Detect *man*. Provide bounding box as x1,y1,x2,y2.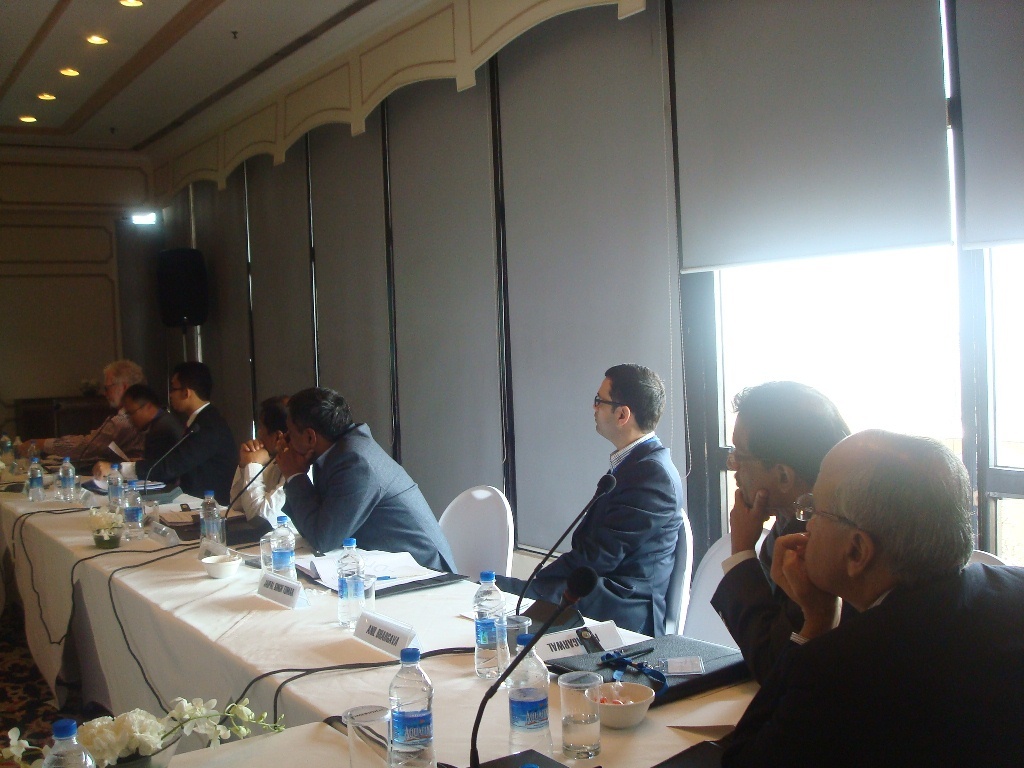
273,382,464,570.
